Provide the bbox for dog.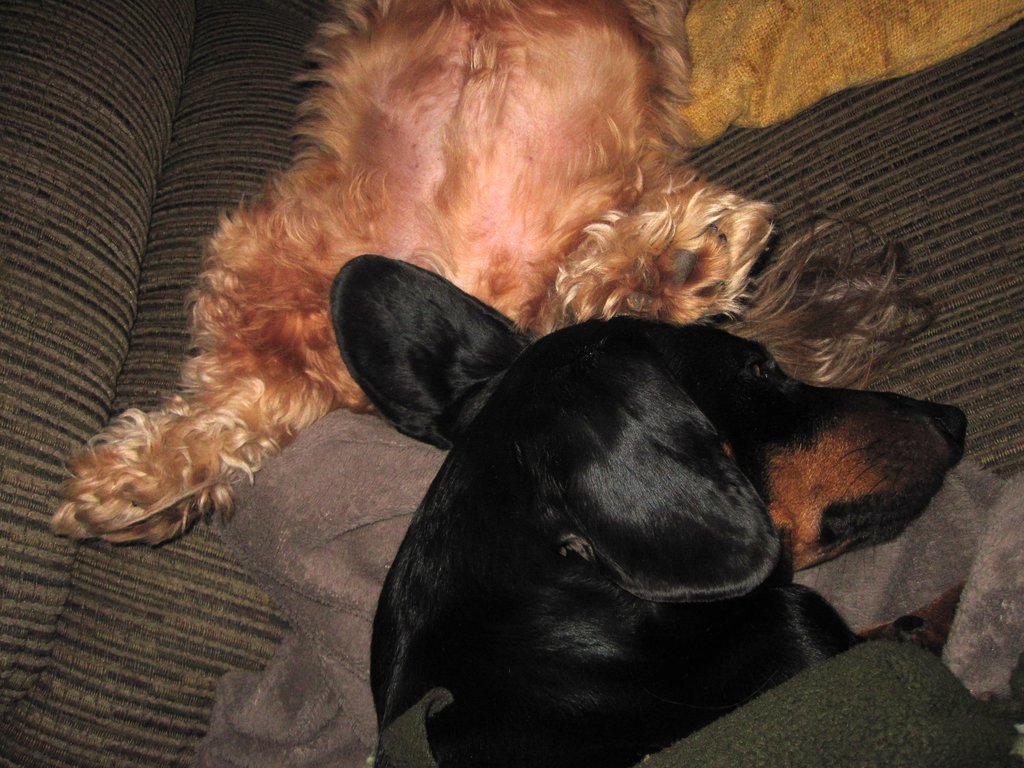
left=50, top=0, right=941, bottom=550.
